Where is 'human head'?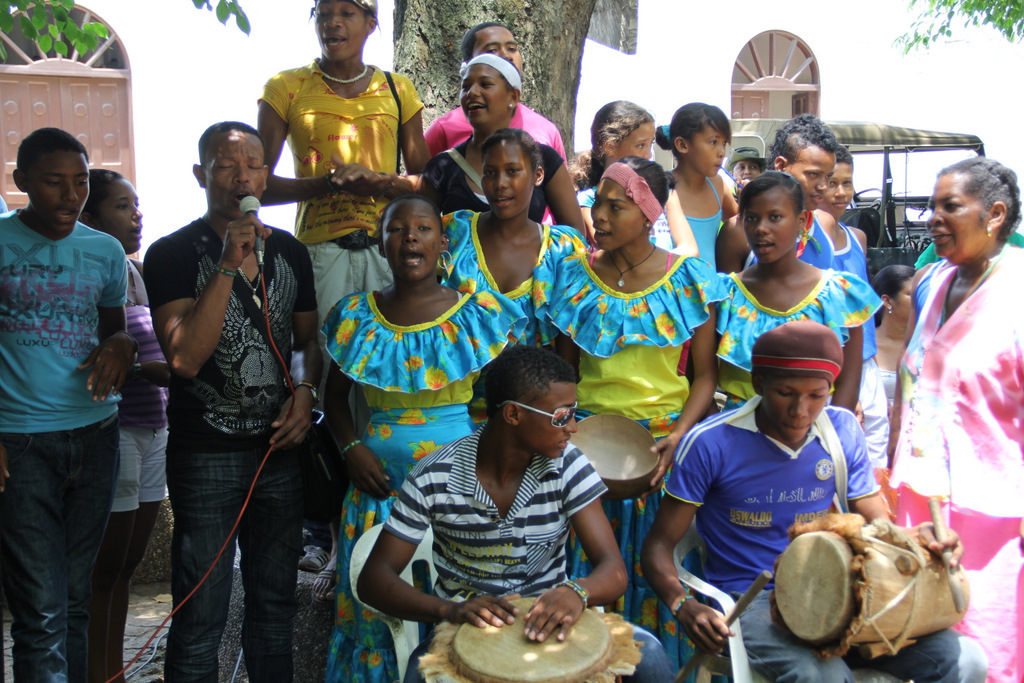
box(376, 195, 449, 283).
